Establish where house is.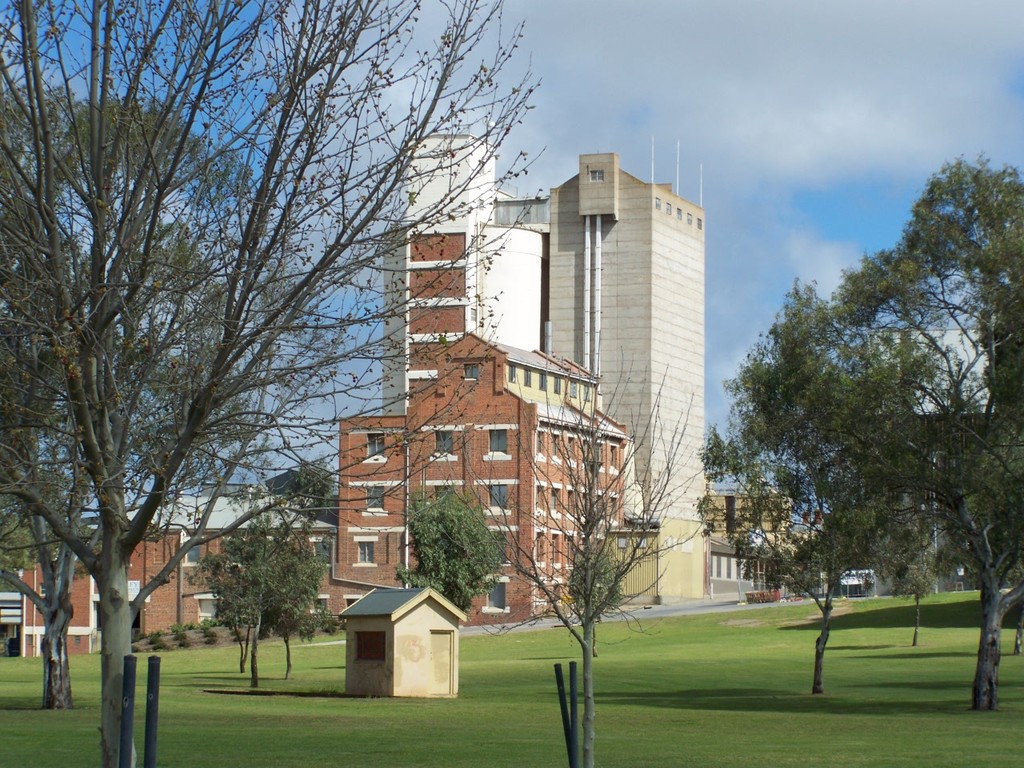
Established at <region>27, 492, 347, 658</region>.
